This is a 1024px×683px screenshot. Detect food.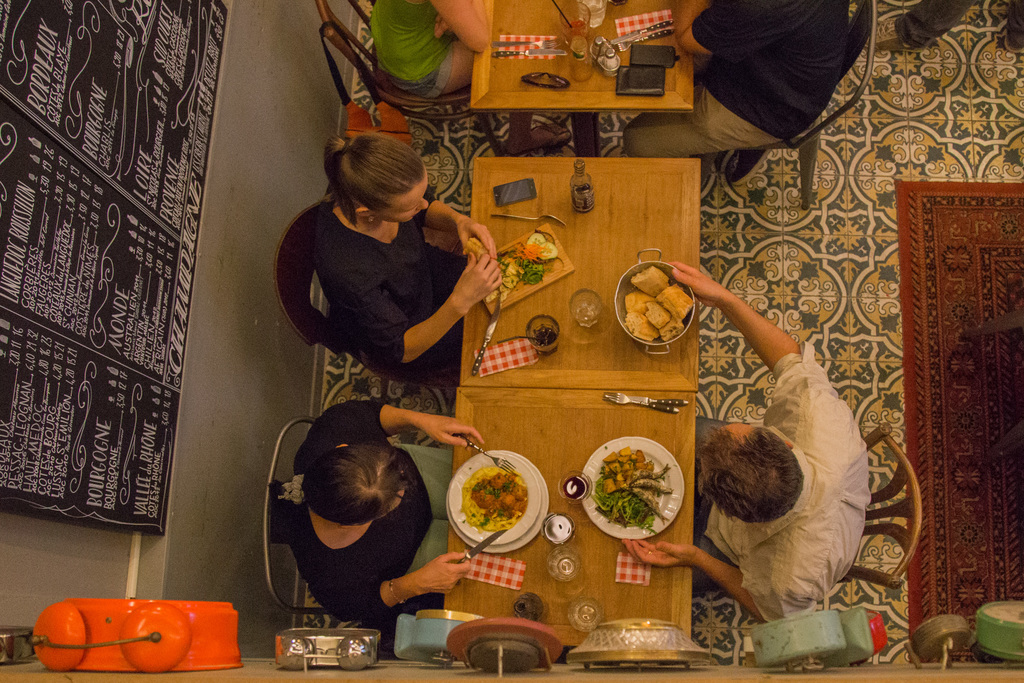
x1=632, y1=262, x2=666, y2=299.
